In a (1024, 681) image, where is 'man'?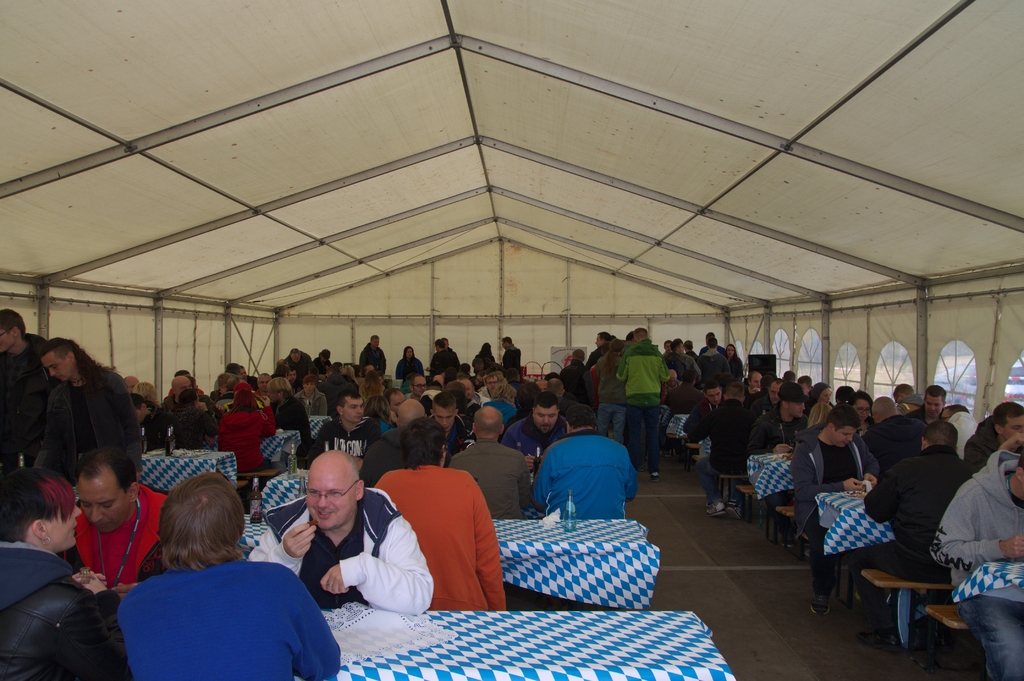
bbox(472, 369, 484, 389).
